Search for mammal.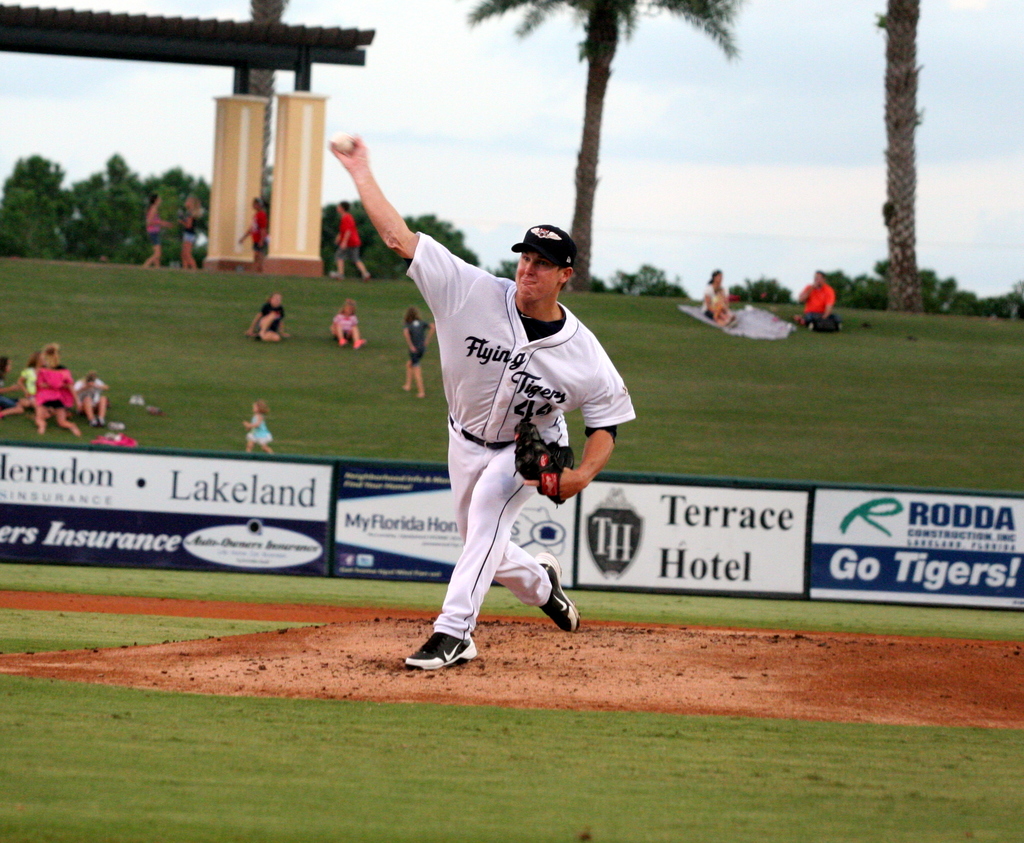
Found at bbox(239, 193, 266, 273).
